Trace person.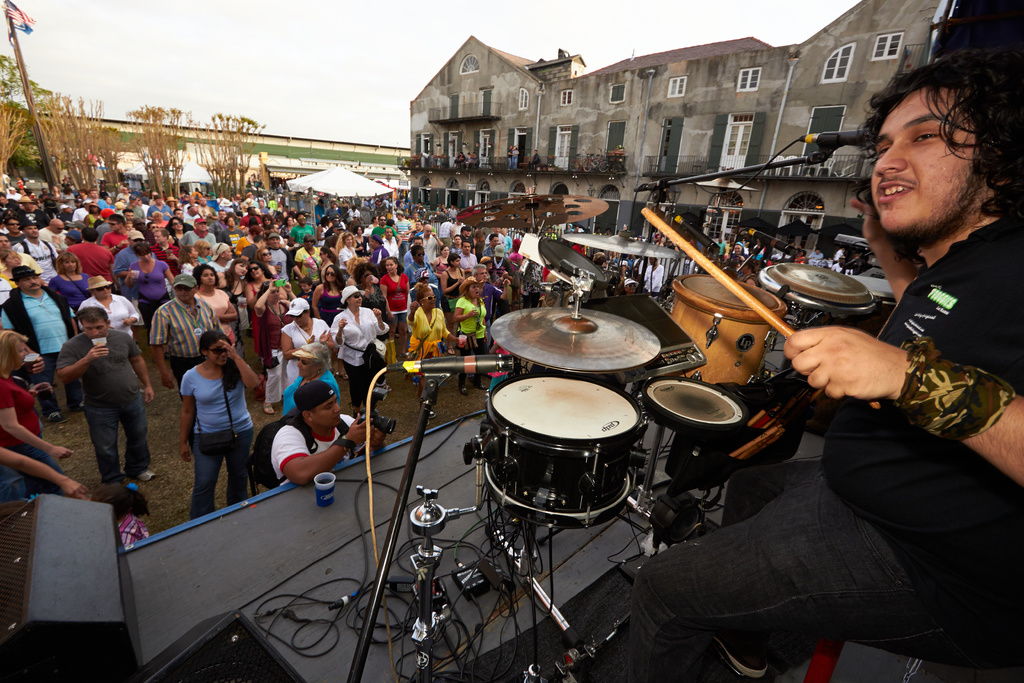
Traced to x1=449, y1=237, x2=461, y2=254.
